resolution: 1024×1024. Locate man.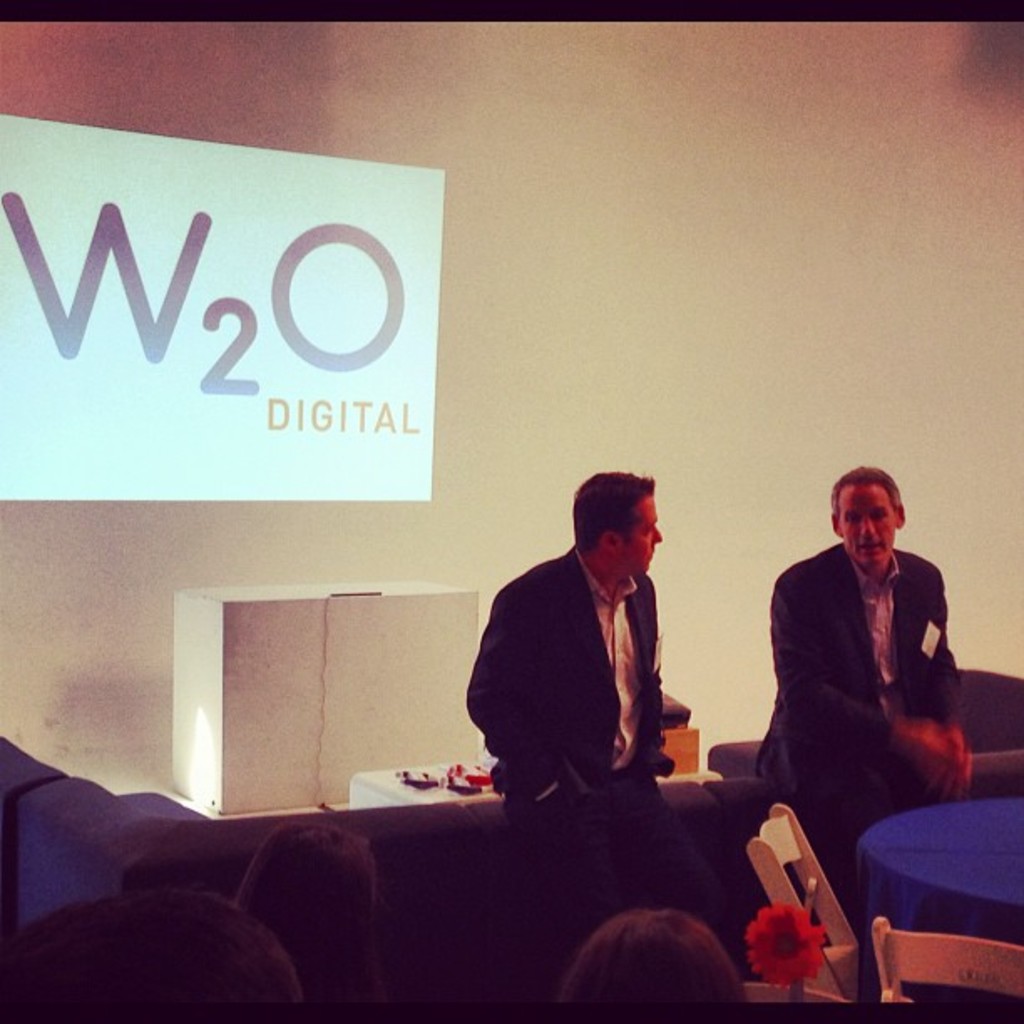
[448, 467, 671, 873].
